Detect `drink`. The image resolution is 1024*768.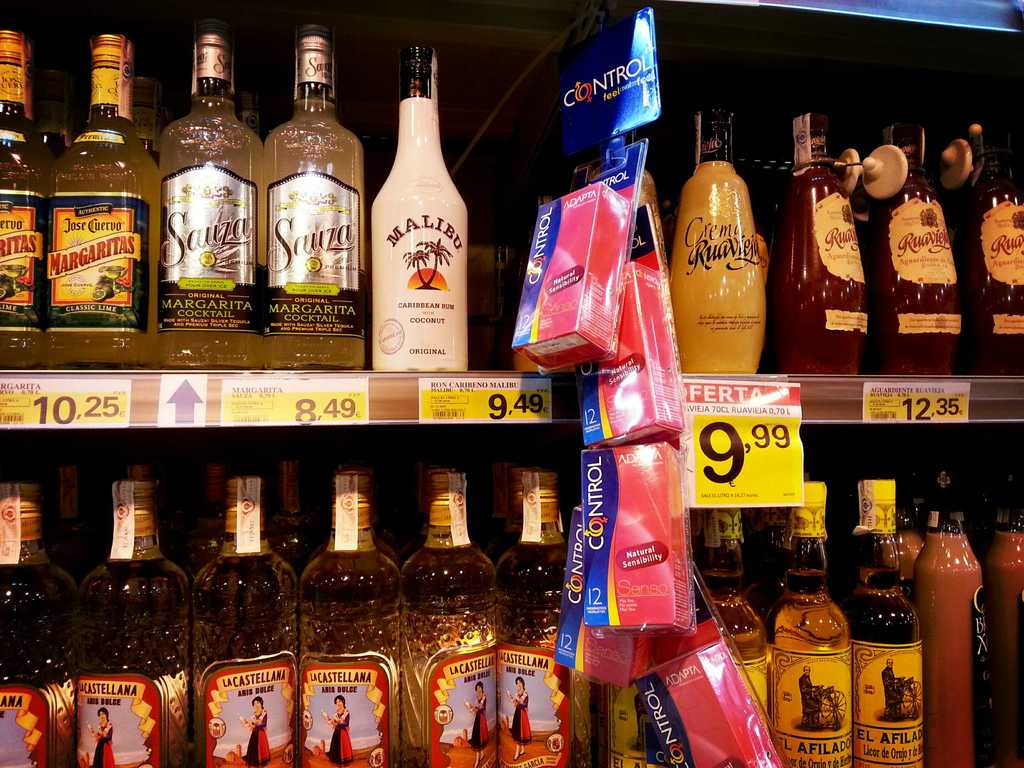
region(183, 472, 302, 763).
